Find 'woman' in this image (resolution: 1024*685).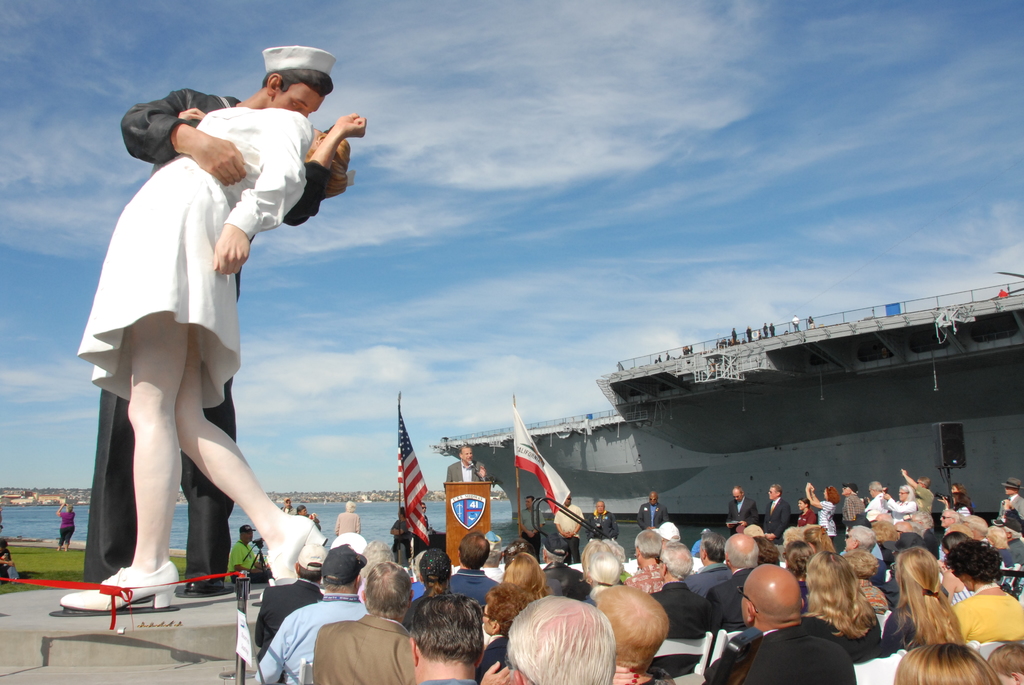
l=940, t=491, r=972, b=519.
